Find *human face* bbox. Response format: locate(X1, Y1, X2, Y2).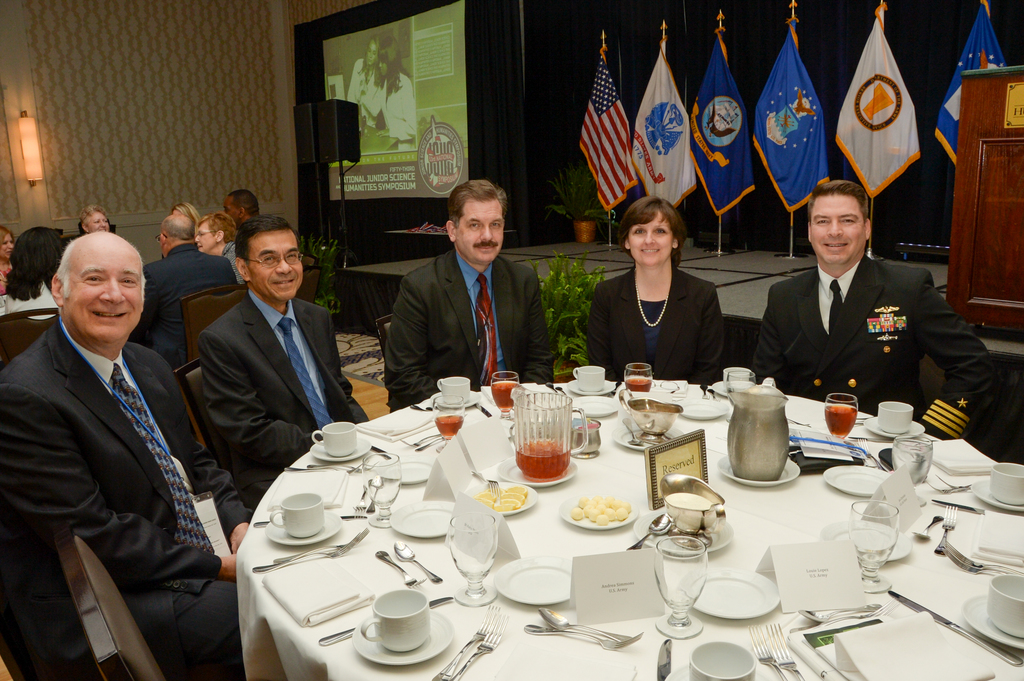
locate(69, 236, 143, 340).
